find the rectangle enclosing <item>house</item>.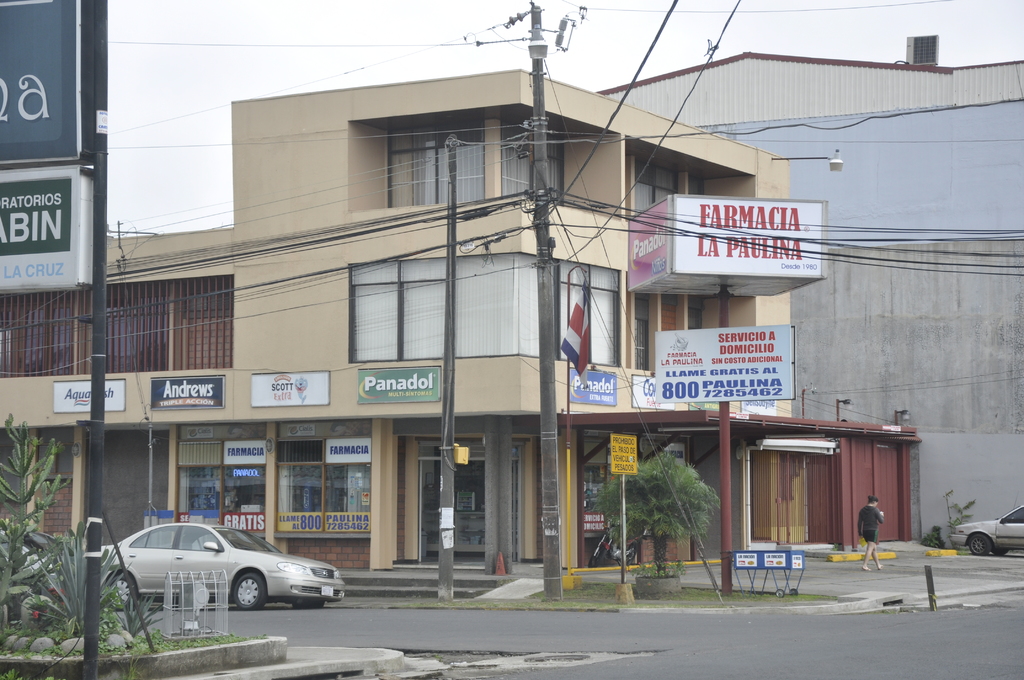
bbox(263, 104, 434, 599).
